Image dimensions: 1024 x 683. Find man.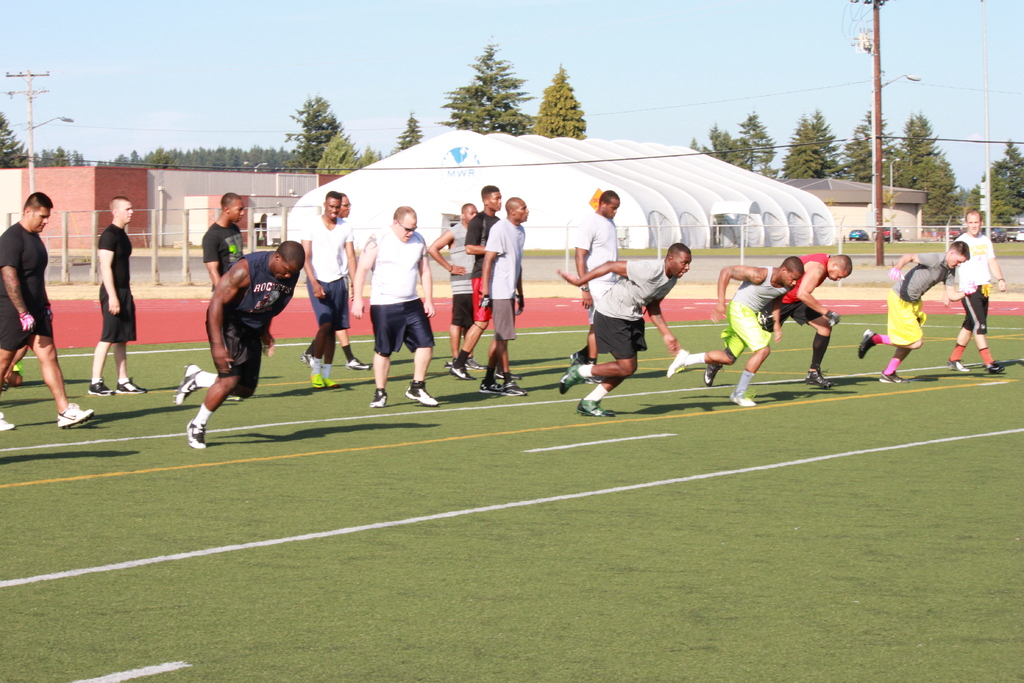
[572,187,623,362].
